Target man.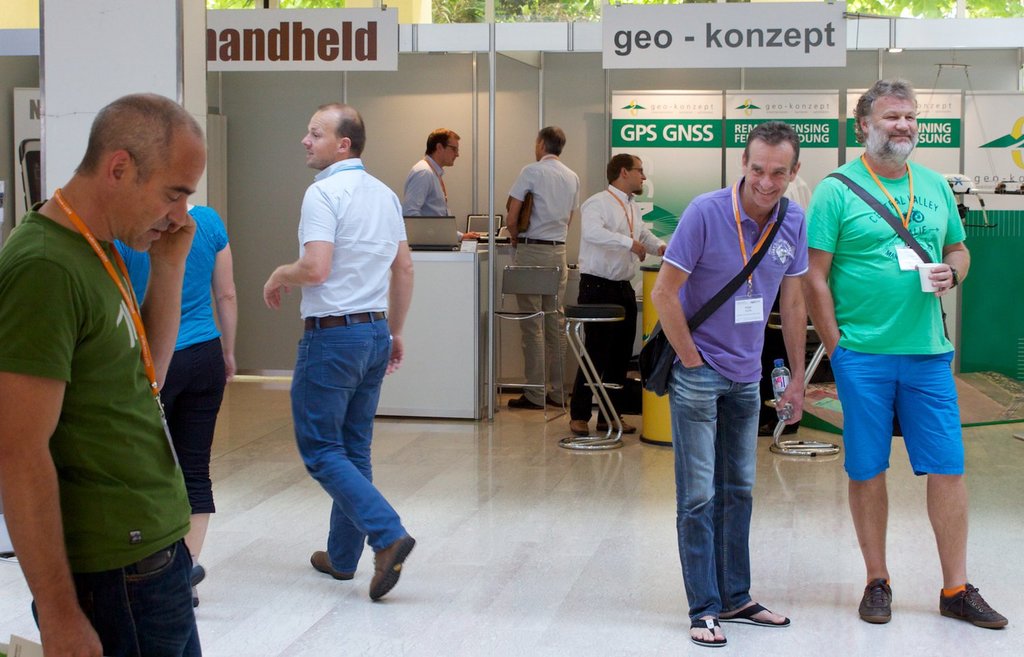
Target region: <bbox>503, 126, 584, 413</bbox>.
